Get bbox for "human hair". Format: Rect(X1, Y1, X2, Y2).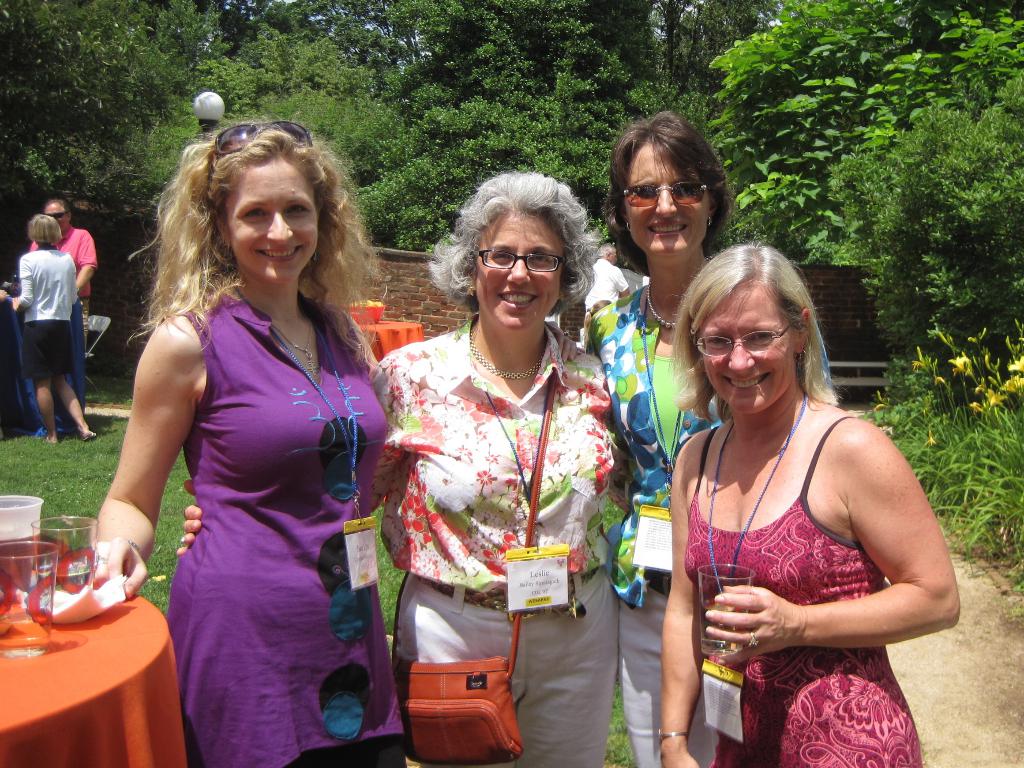
Rect(598, 243, 616, 257).
